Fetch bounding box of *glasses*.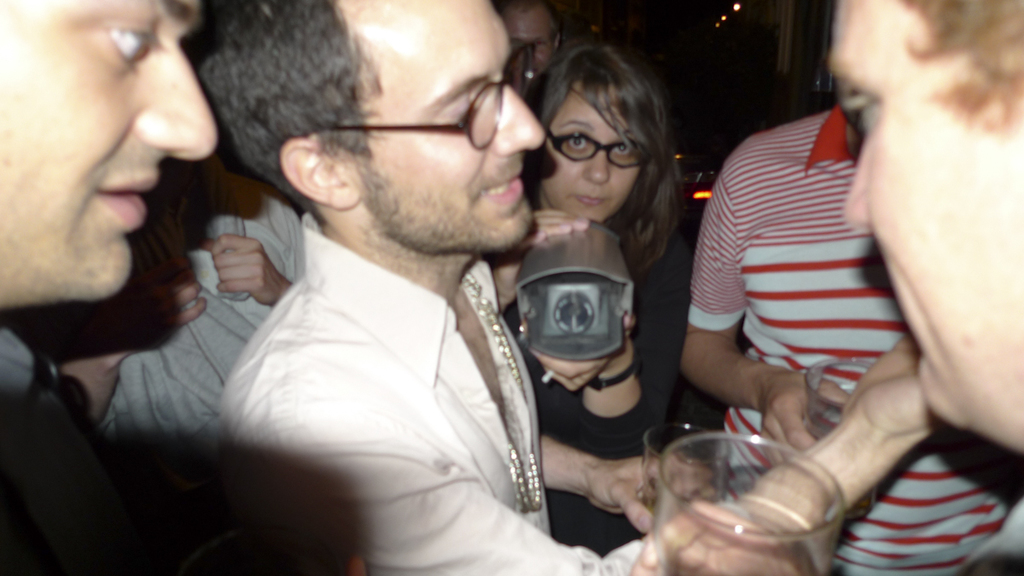
Bbox: [left=302, top=38, right=534, bottom=148].
